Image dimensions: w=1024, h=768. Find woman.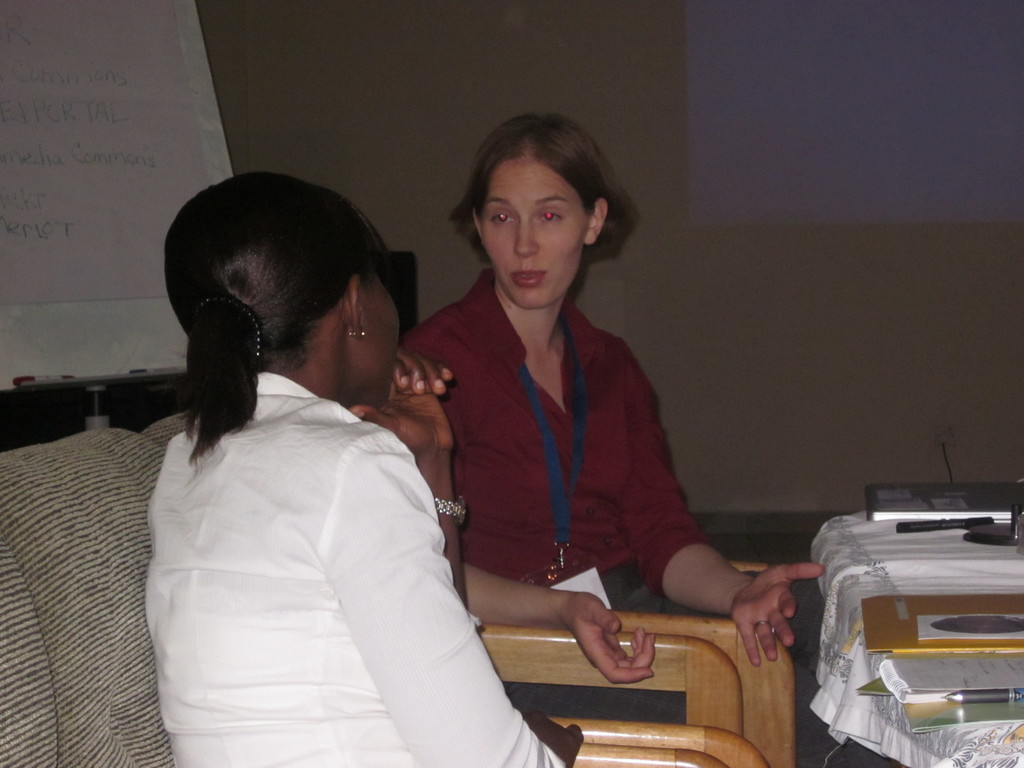
[145,172,568,767].
